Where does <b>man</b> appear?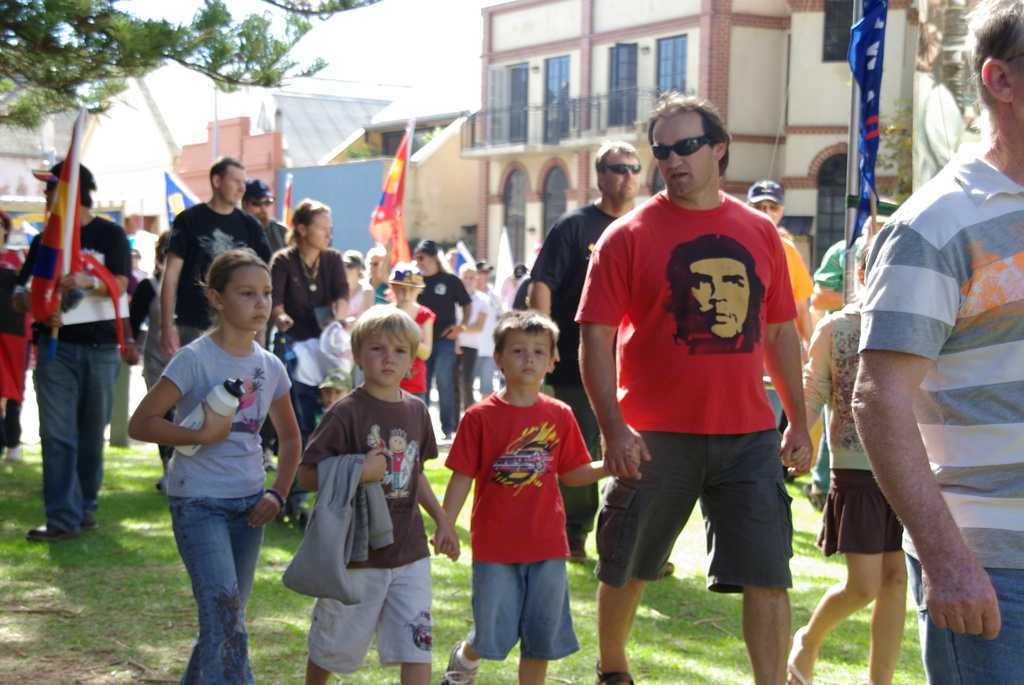
Appears at pyautogui.locateOnScreen(574, 106, 806, 684).
